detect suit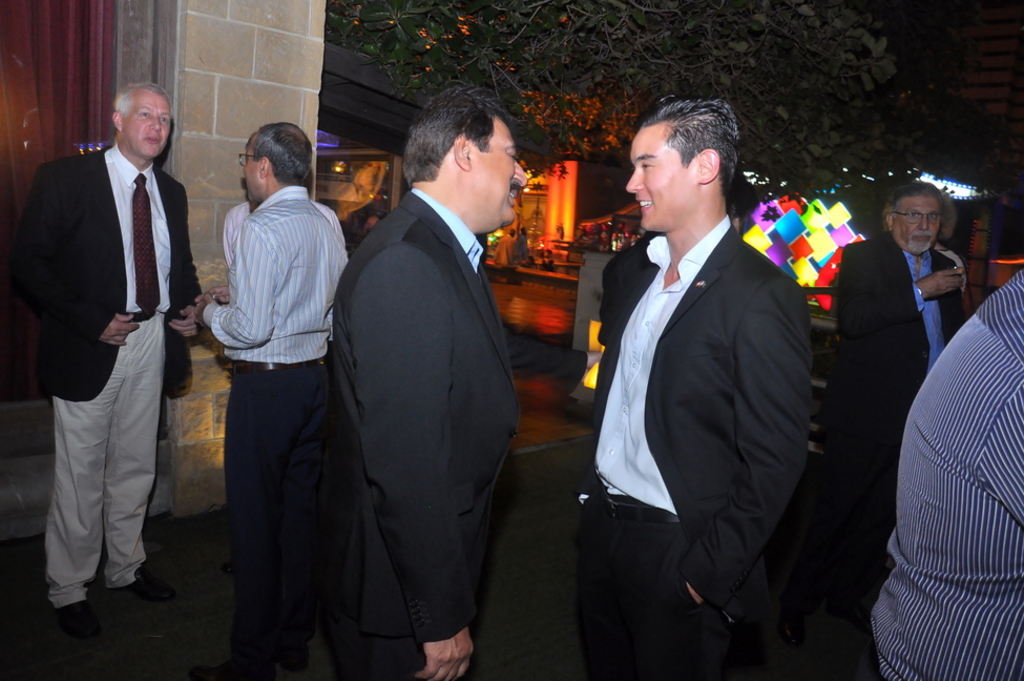
l=585, t=211, r=812, b=680
